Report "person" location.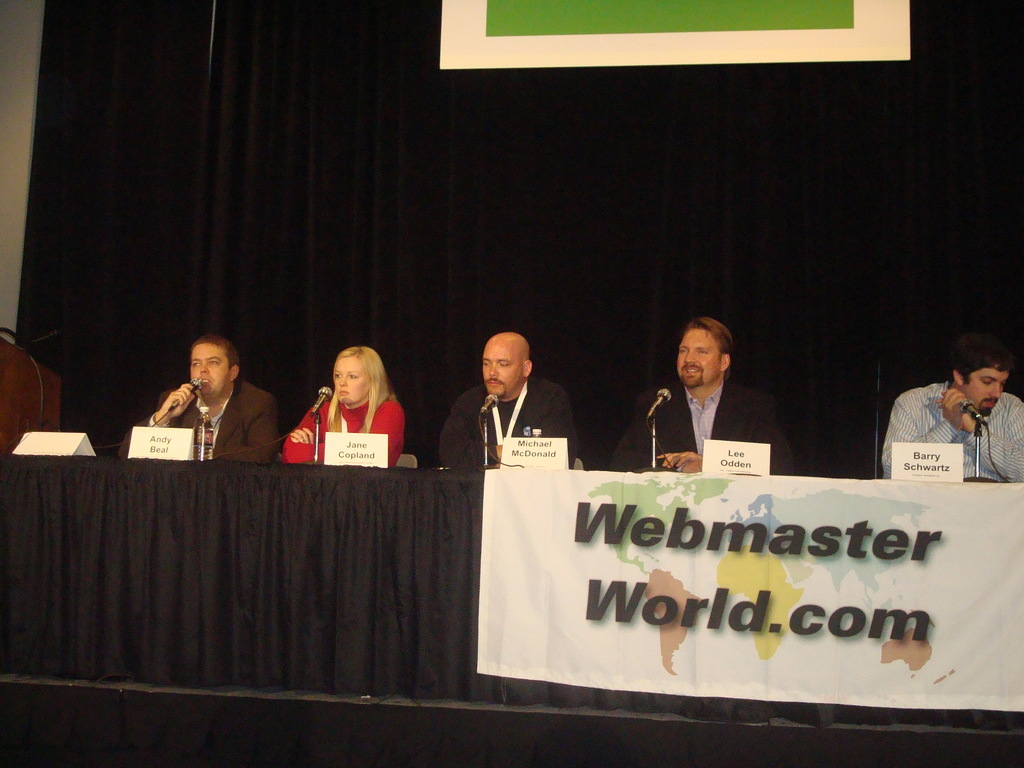
Report: {"x1": 118, "y1": 341, "x2": 277, "y2": 468}.
